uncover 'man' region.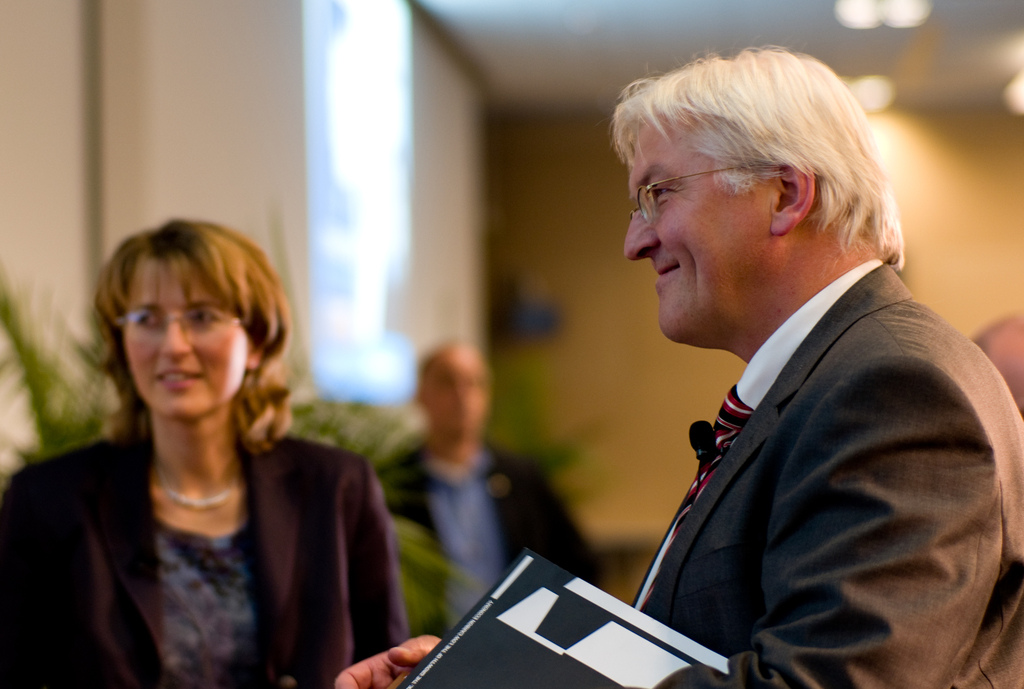
Uncovered: 376,344,598,640.
